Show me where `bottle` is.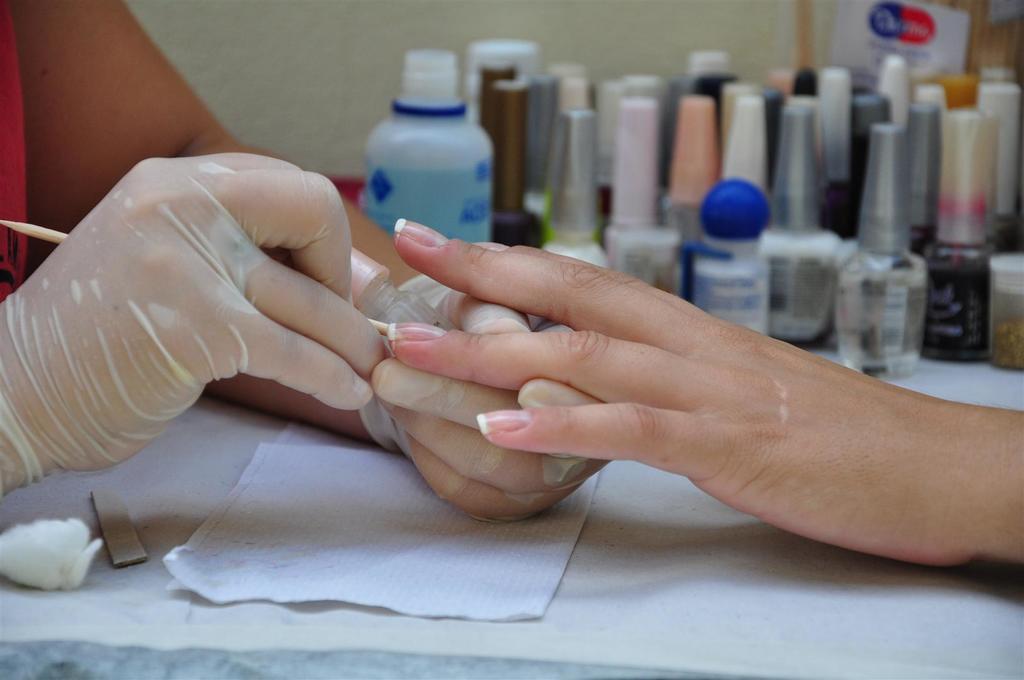
`bottle` is at BBox(467, 38, 547, 130).
